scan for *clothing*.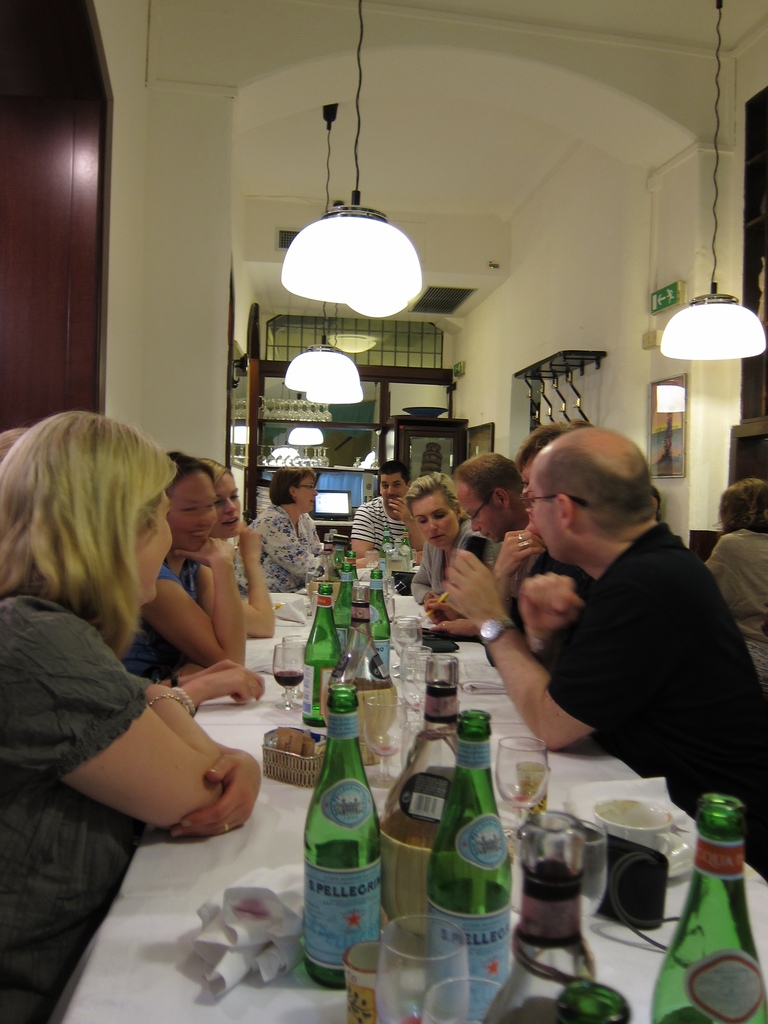
Scan result: [352, 496, 408, 561].
